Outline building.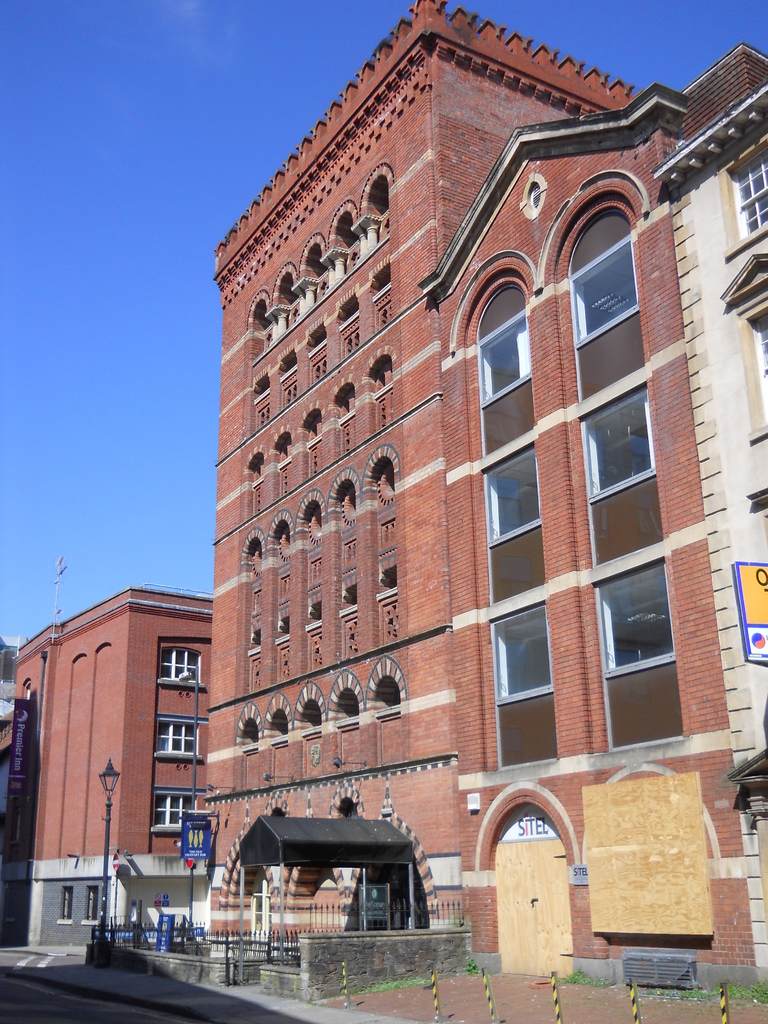
Outline: crop(648, 42, 767, 972).
